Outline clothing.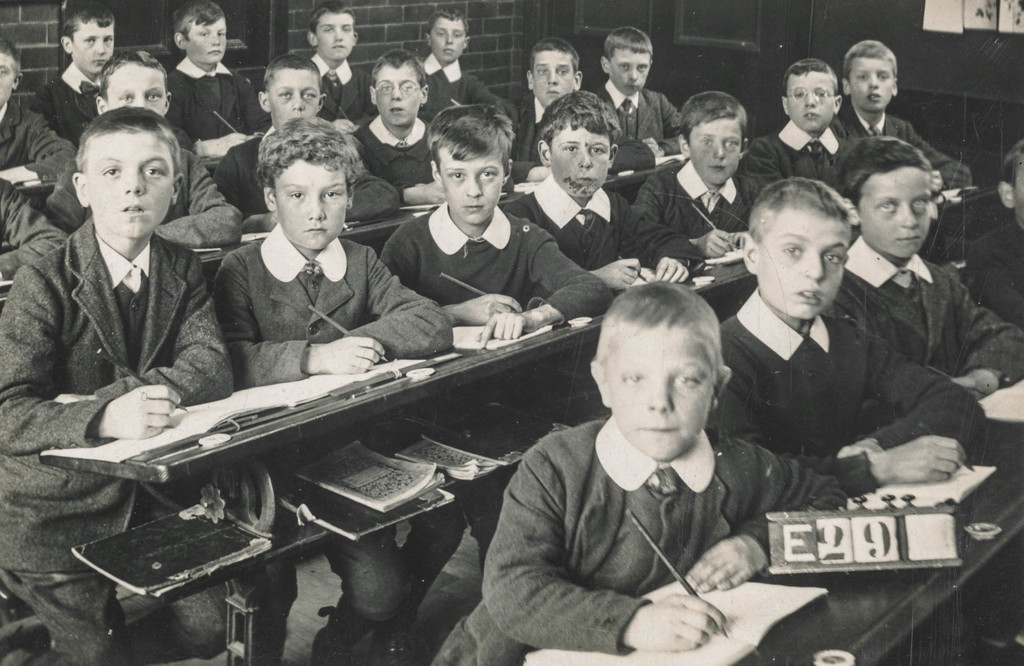
Outline: crop(502, 183, 721, 275).
